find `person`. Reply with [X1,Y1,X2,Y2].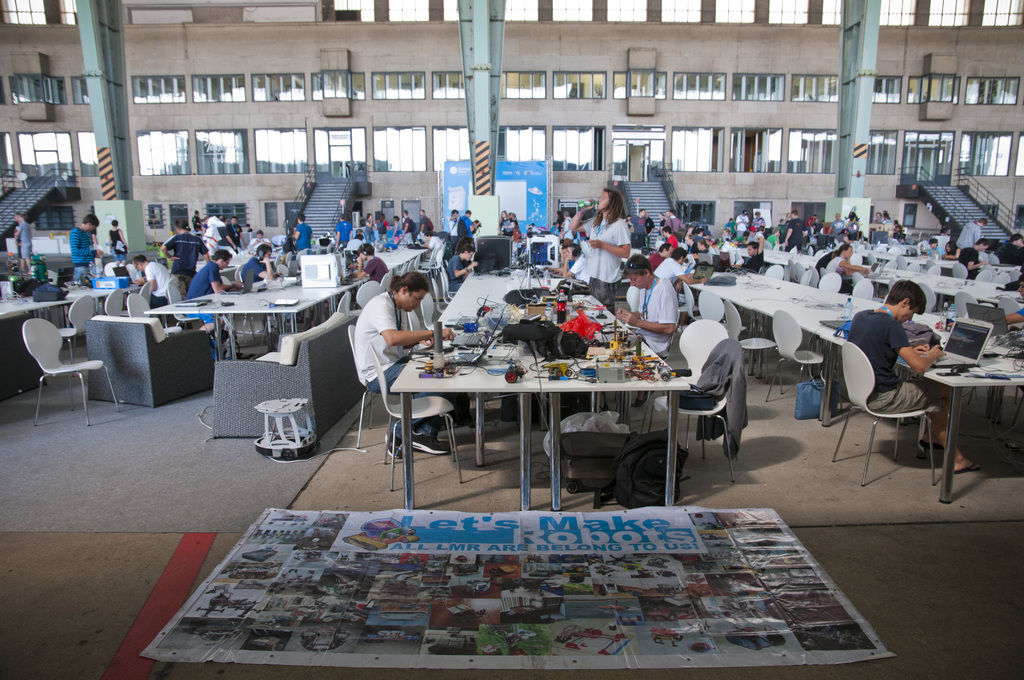
[127,255,144,284].
